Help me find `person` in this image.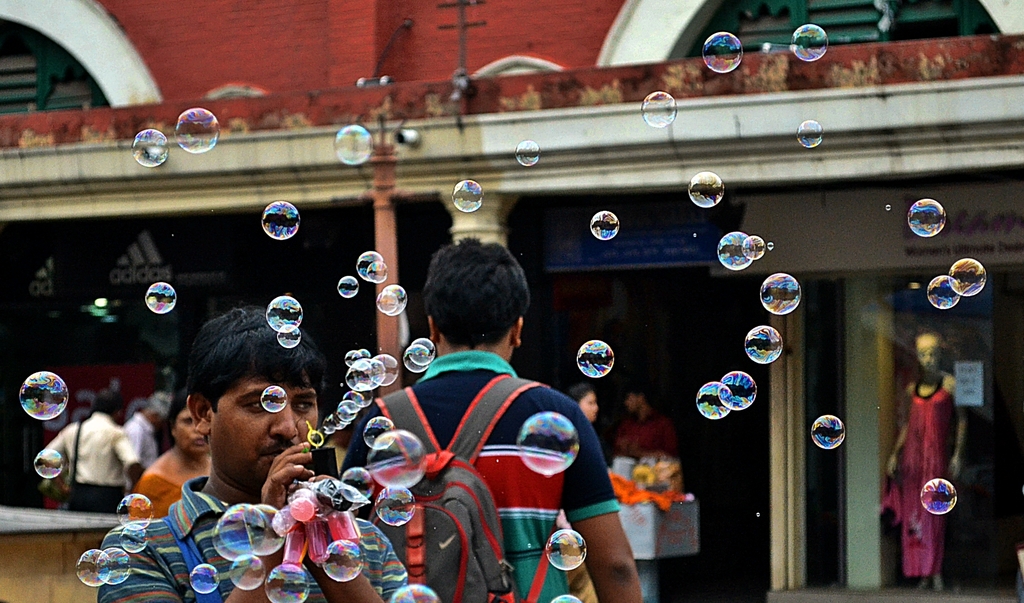
Found it: bbox(130, 386, 216, 516).
